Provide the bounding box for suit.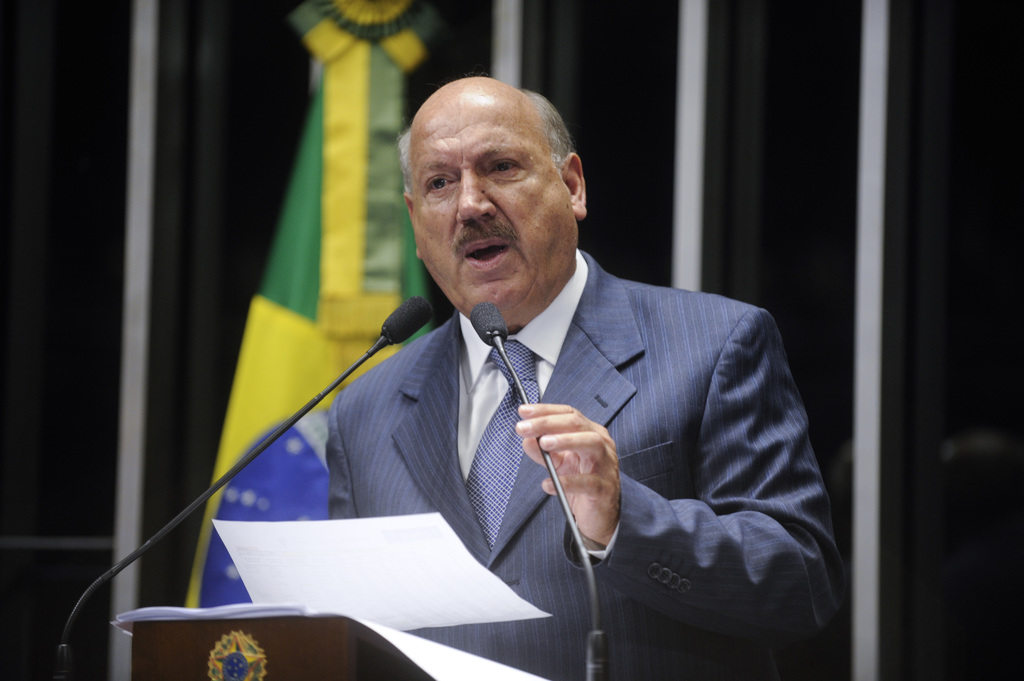
bbox=[307, 211, 816, 644].
